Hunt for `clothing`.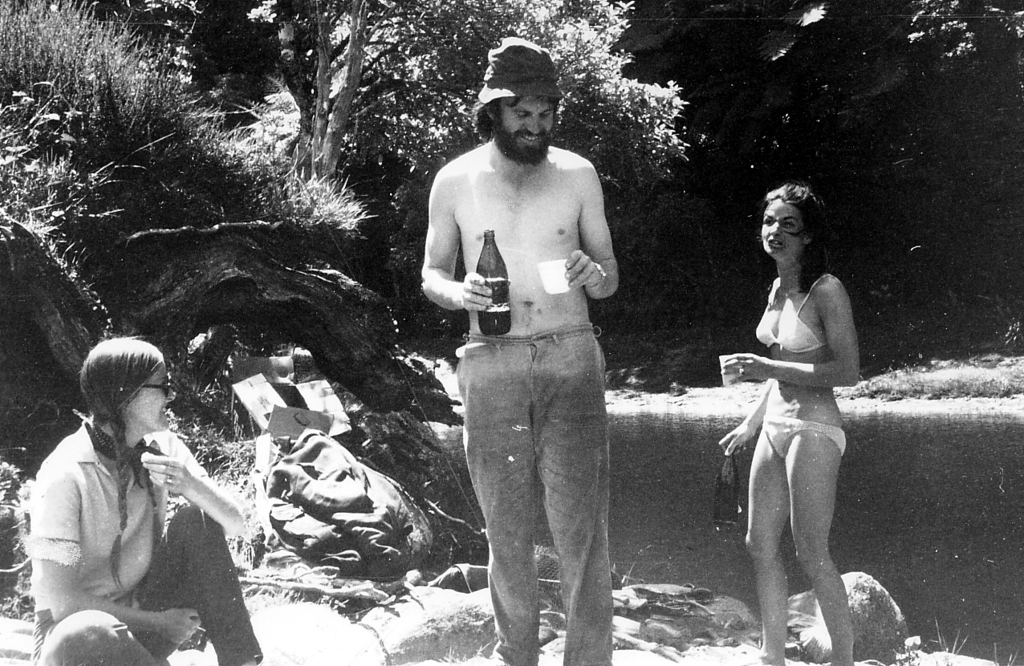
Hunted down at locate(757, 420, 845, 458).
